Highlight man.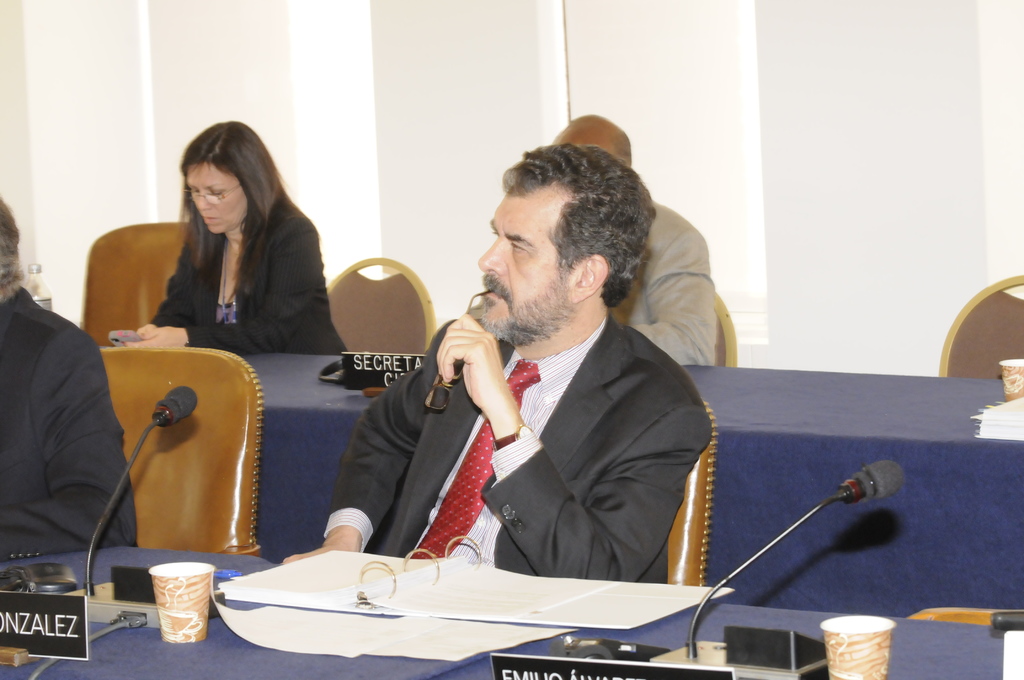
Highlighted region: rect(280, 140, 718, 583).
